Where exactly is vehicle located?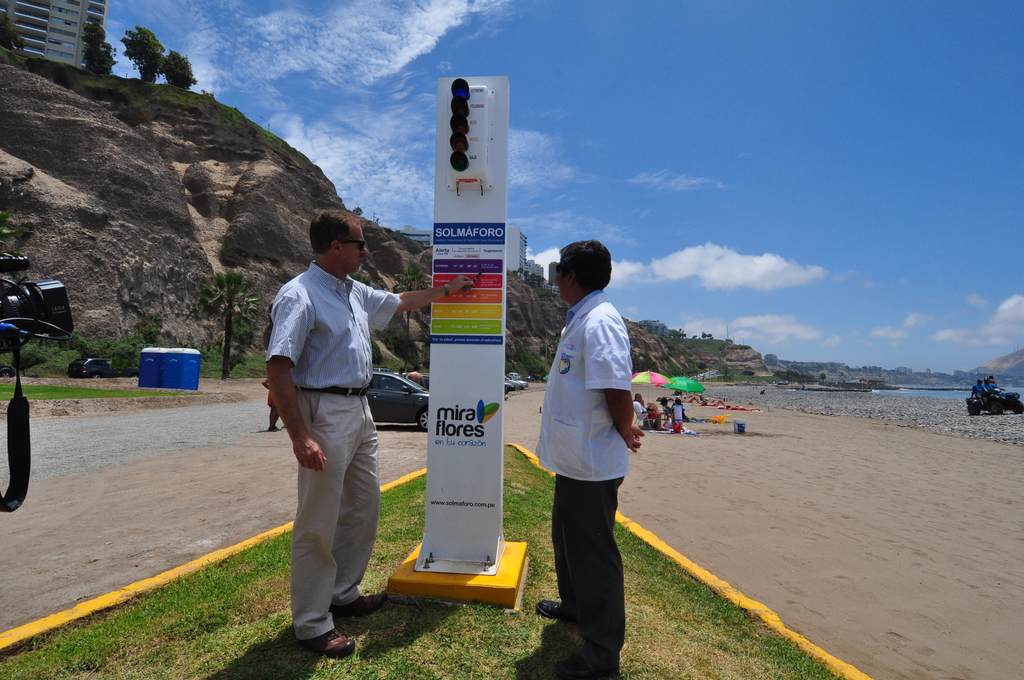
Its bounding box is left=964, top=384, right=1022, bottom=416.
